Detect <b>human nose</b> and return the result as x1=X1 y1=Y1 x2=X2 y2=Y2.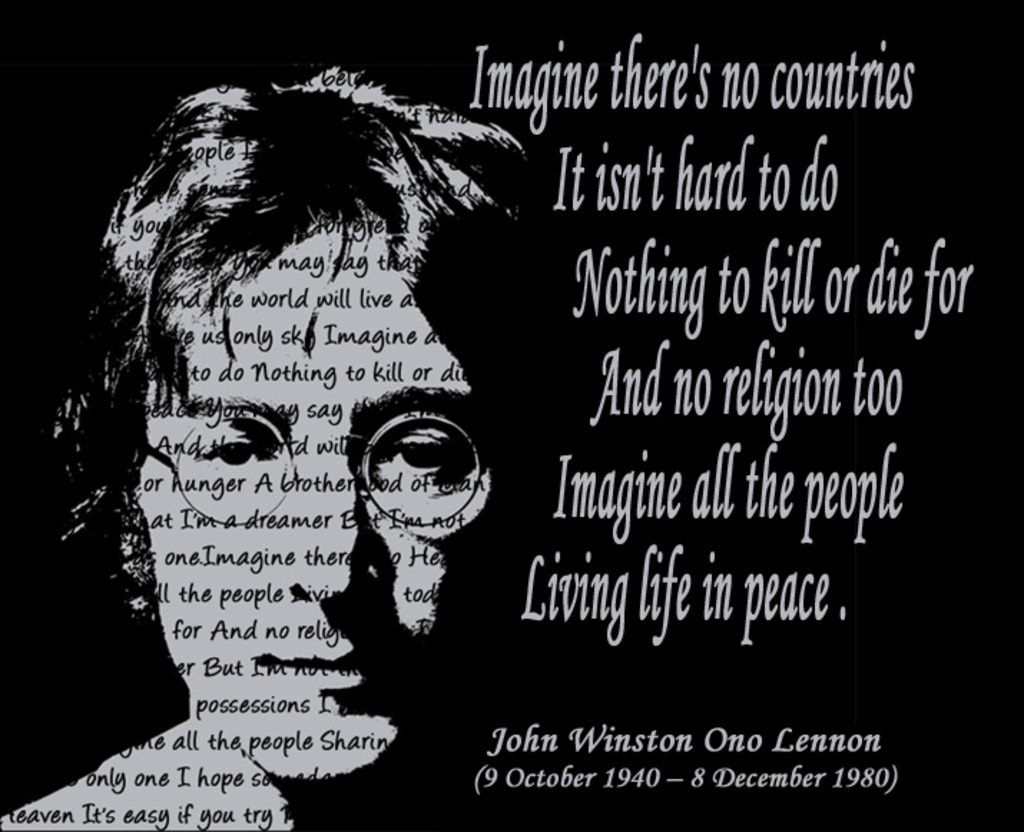
x1=266 y1=441 x2=372 y2=609.
